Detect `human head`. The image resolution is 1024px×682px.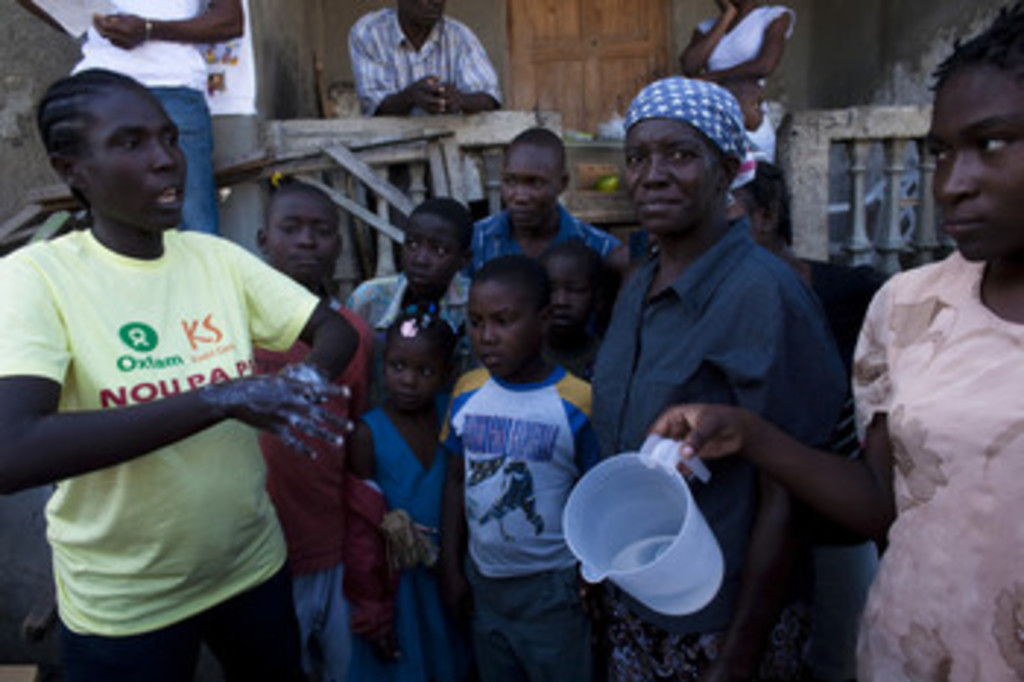
bbox(398, 199, 474, 299).
